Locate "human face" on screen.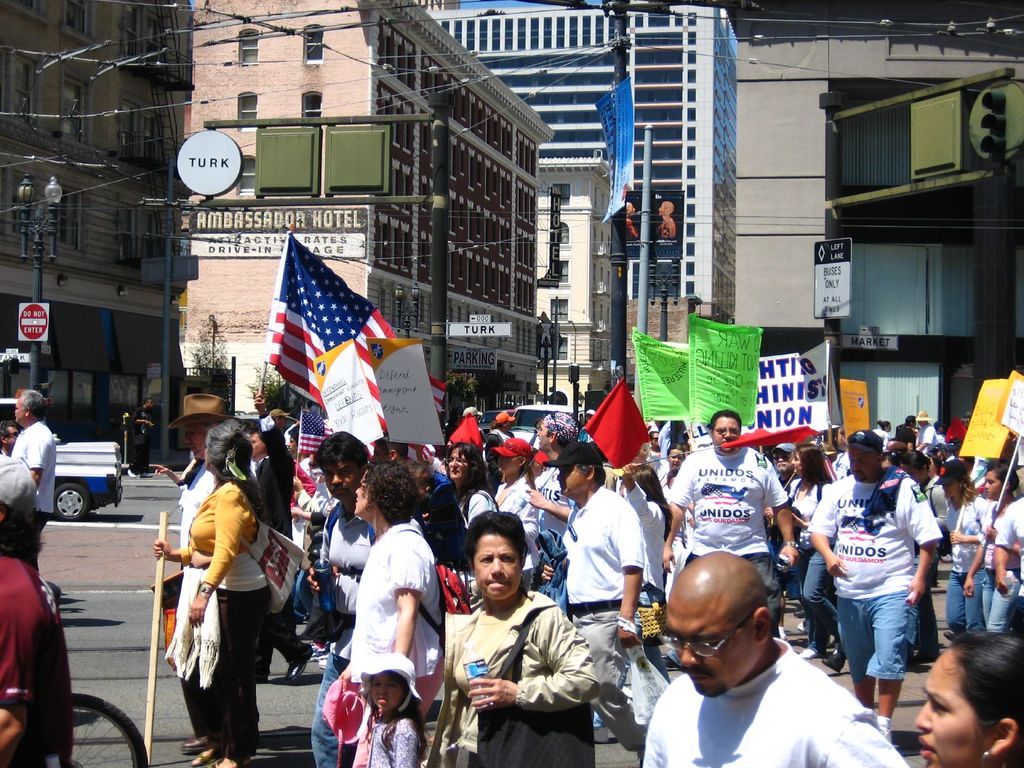
On screen at [353,470,372,517].
